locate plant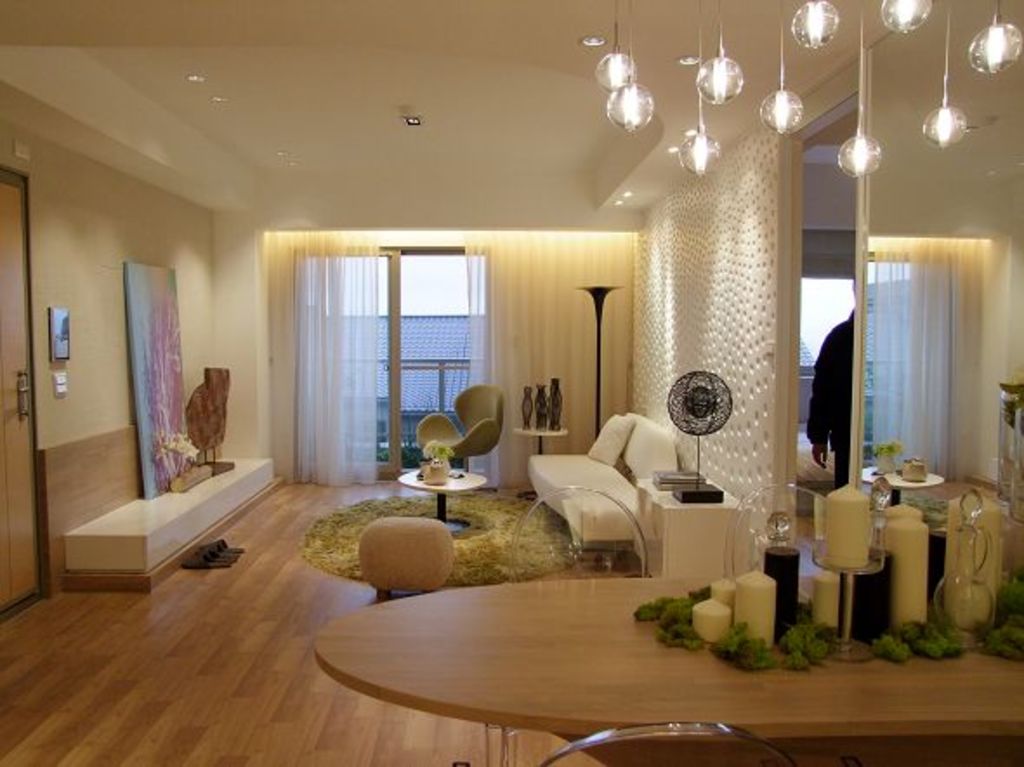
627,583,722,628
